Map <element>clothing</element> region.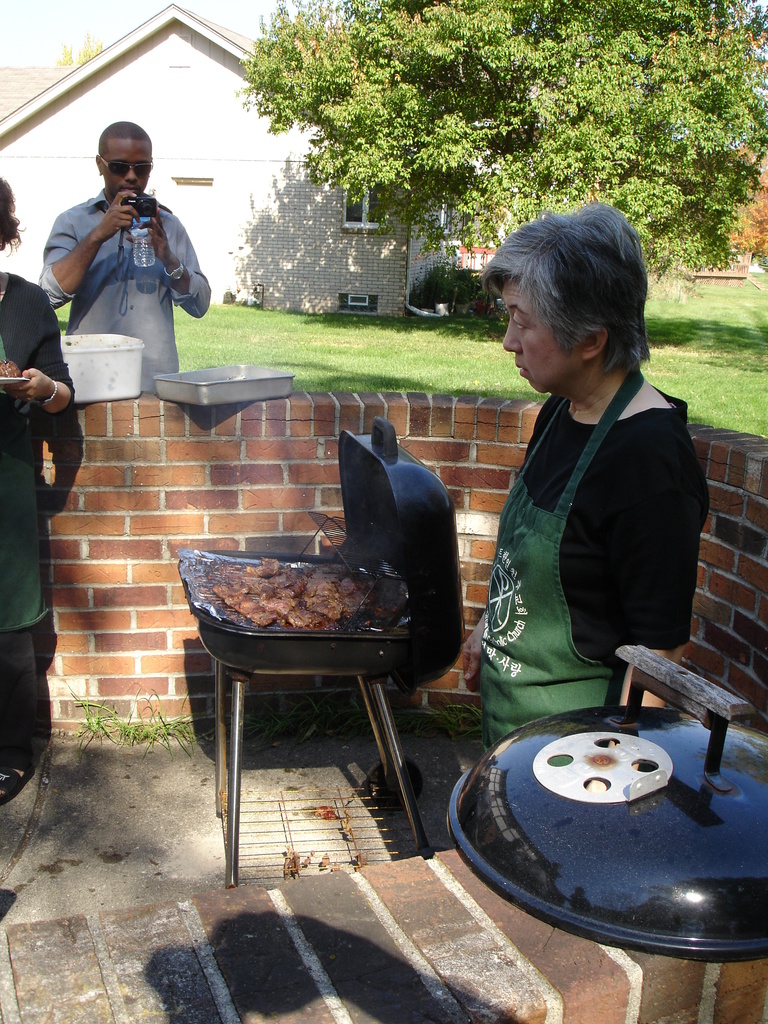
Mapped to [36, 190, 215, 393].
